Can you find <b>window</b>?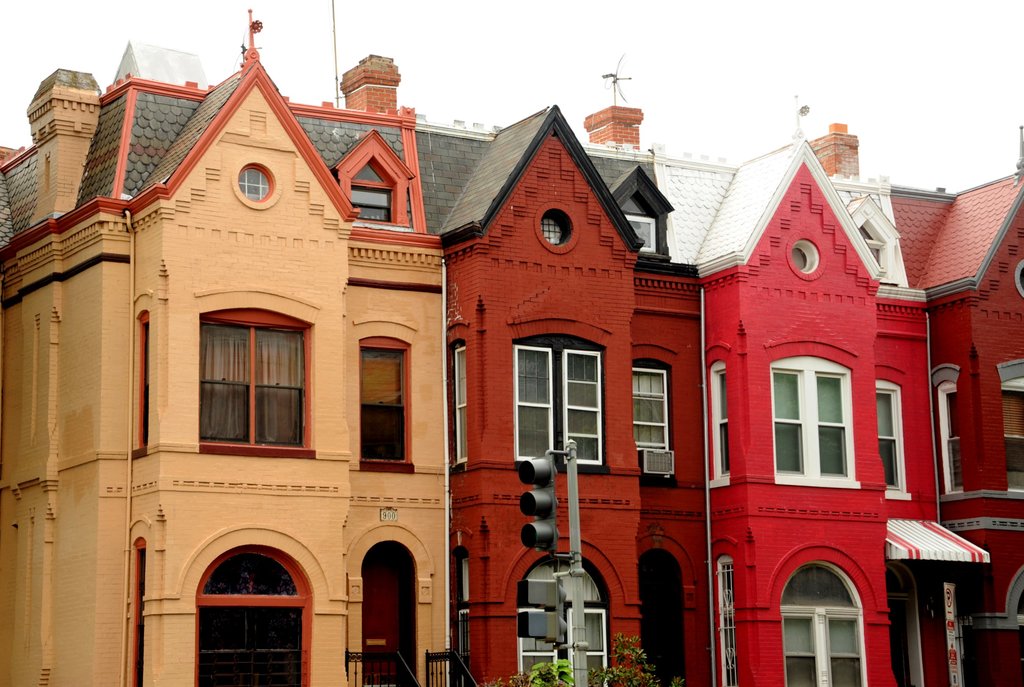
Yes, bounding box: left=772, top=362, right=861, bottom=480.
